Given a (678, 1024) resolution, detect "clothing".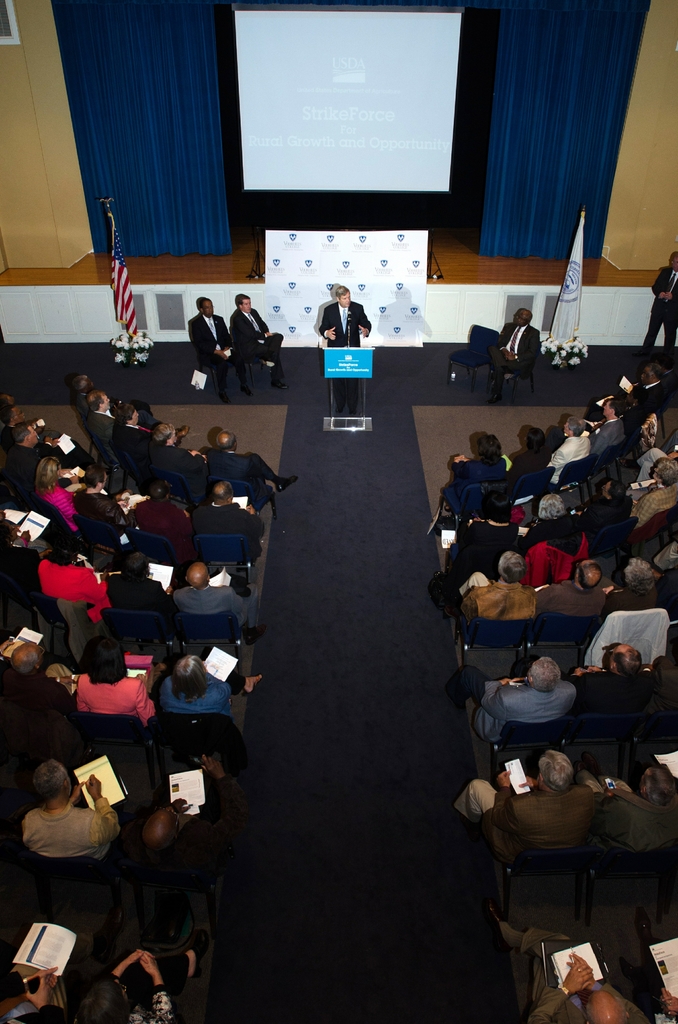
x1=0, y1=540, x2=42, y2=605.
